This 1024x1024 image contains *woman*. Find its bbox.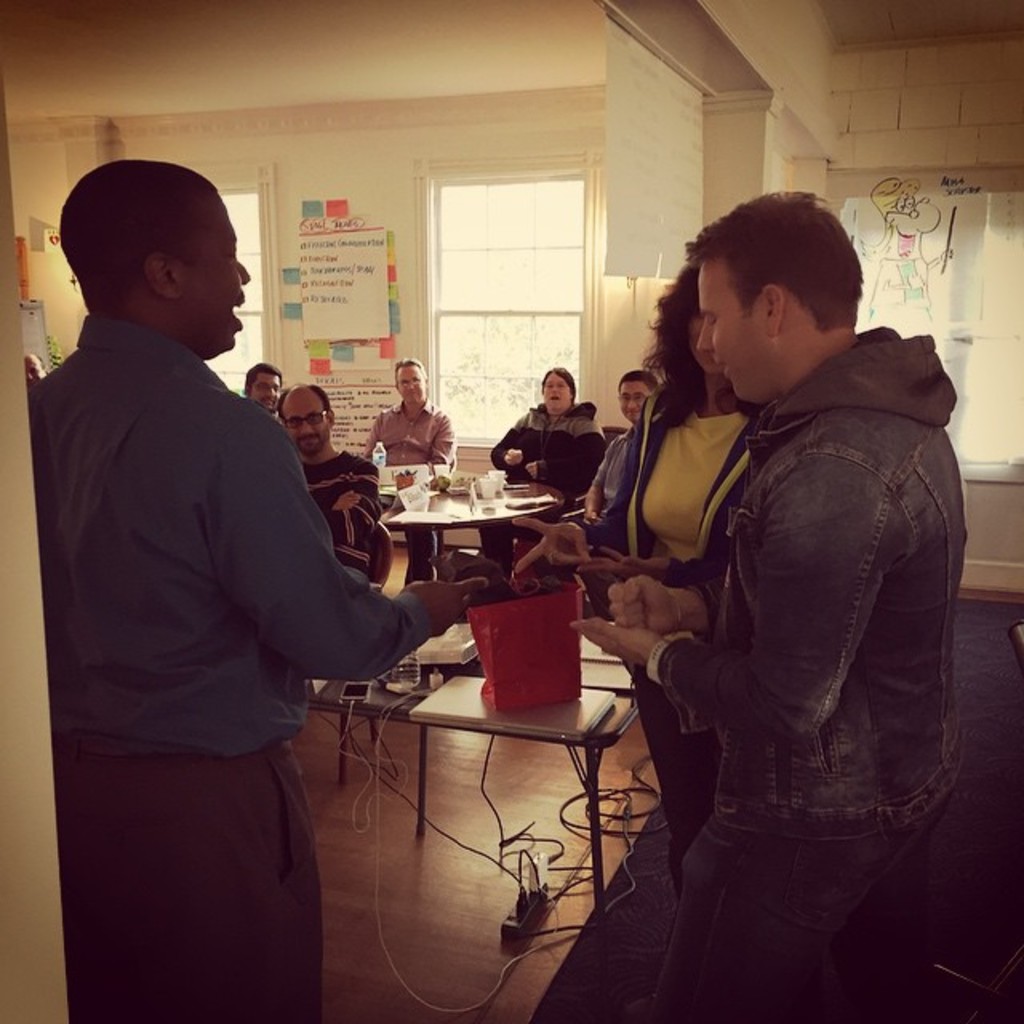
l=510, t=259, r=749, b=954.
